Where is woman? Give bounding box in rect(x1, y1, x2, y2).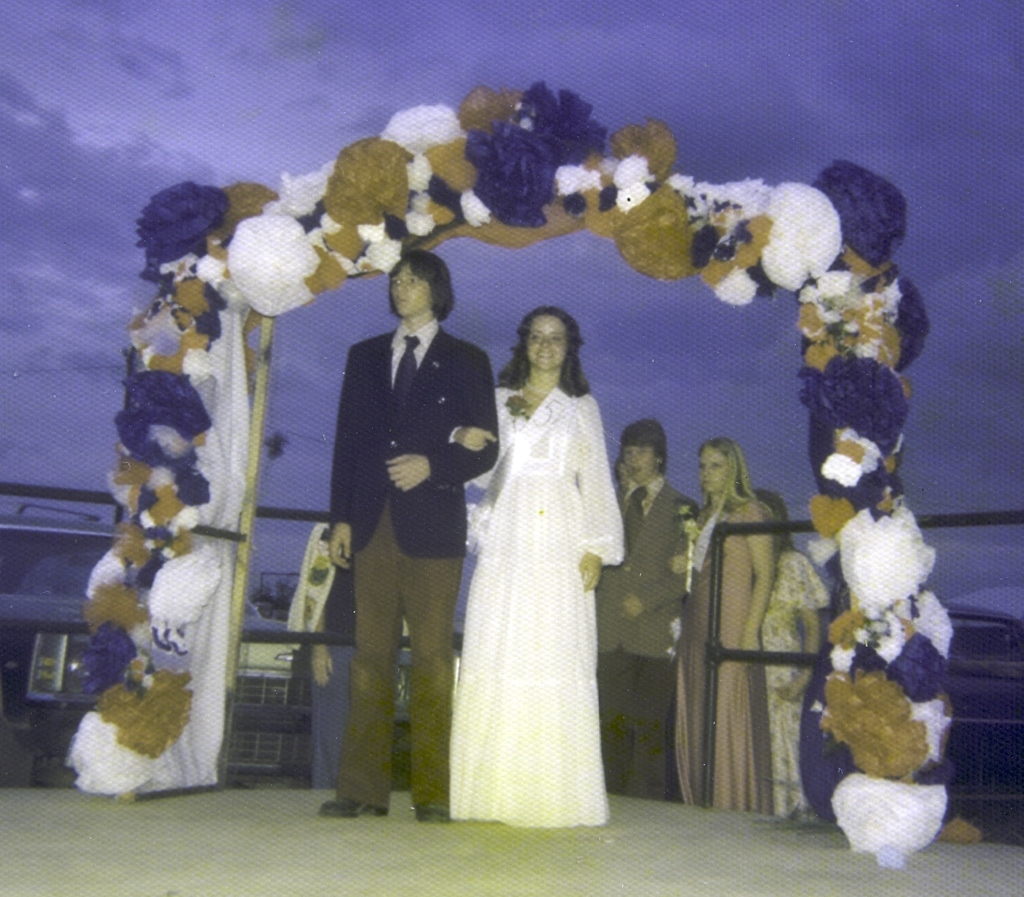
rect(755, 484, 835, 828).
